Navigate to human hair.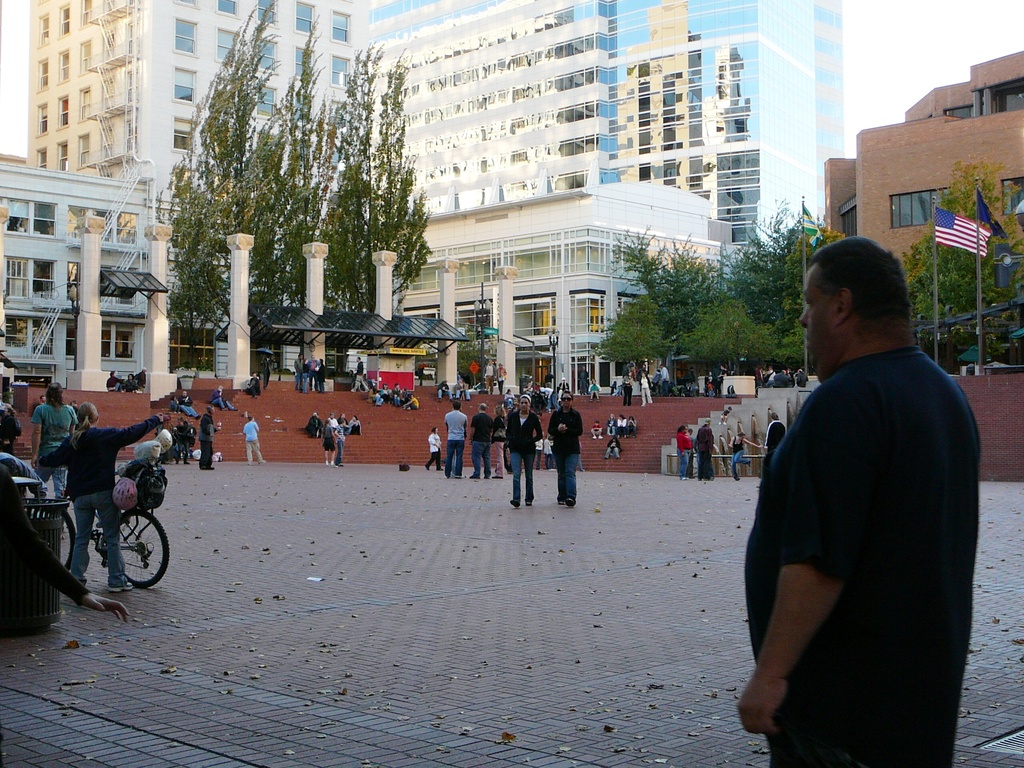
Navigation target: x1=452, y1=400, x2=458, y2=410.
